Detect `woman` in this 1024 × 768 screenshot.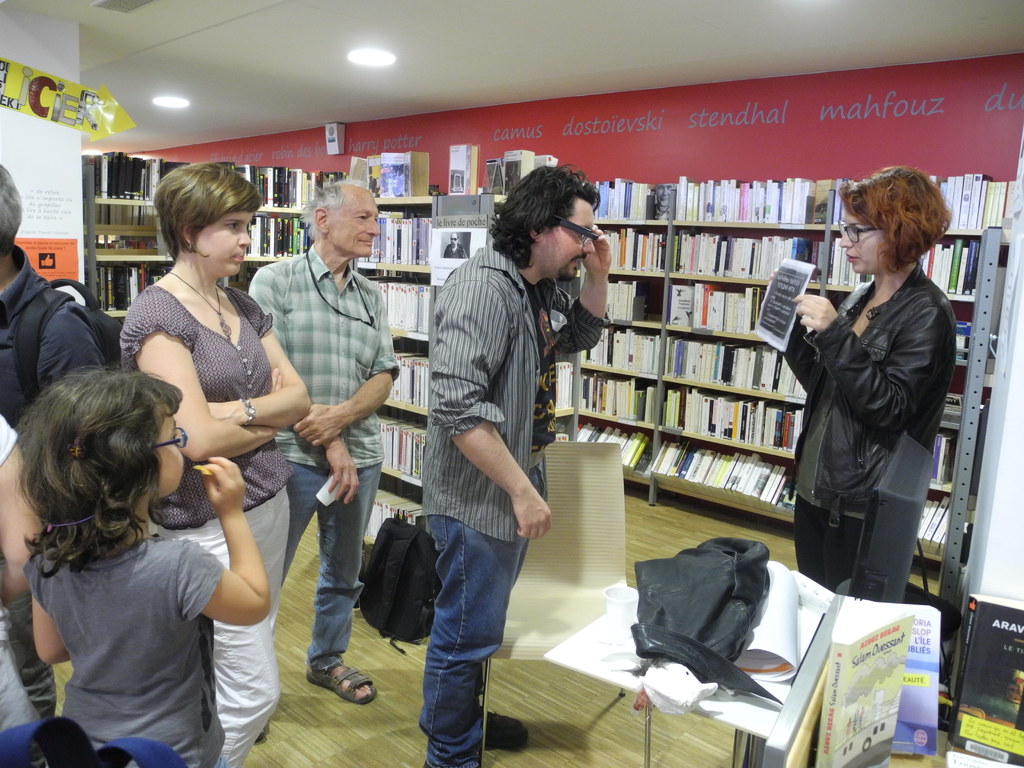
Detection: Rect(118, 173, 284, 760).
